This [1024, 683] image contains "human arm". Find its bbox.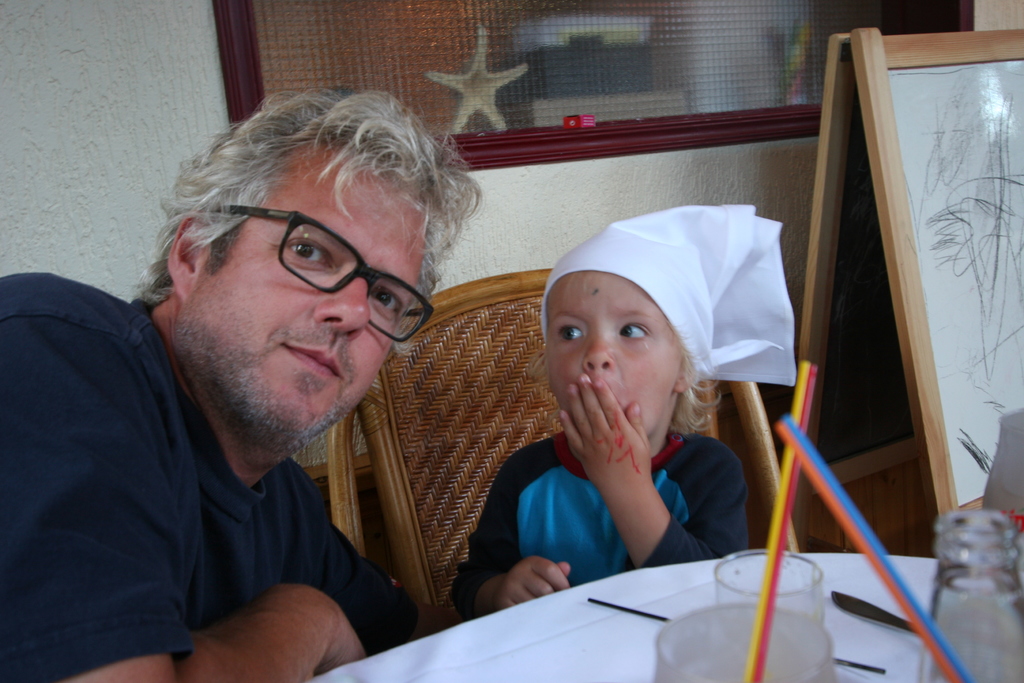
pyautogui.locateOnScreen(260, 477, 481, 649).
